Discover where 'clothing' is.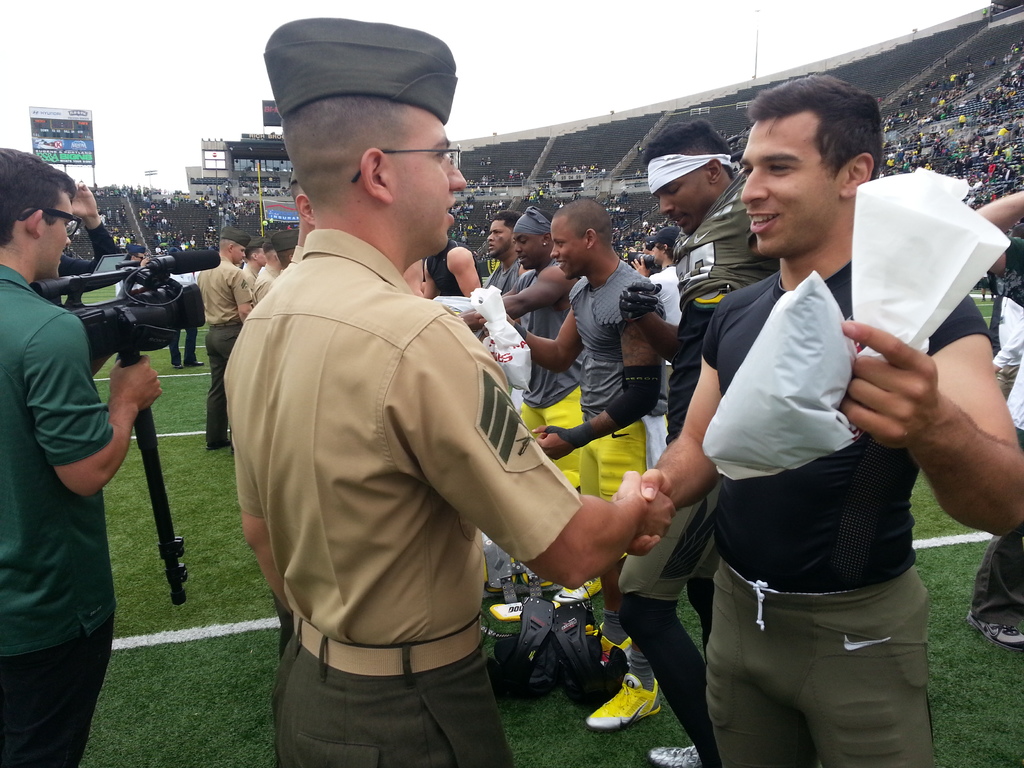
Discovered at 199,221,257,444.
